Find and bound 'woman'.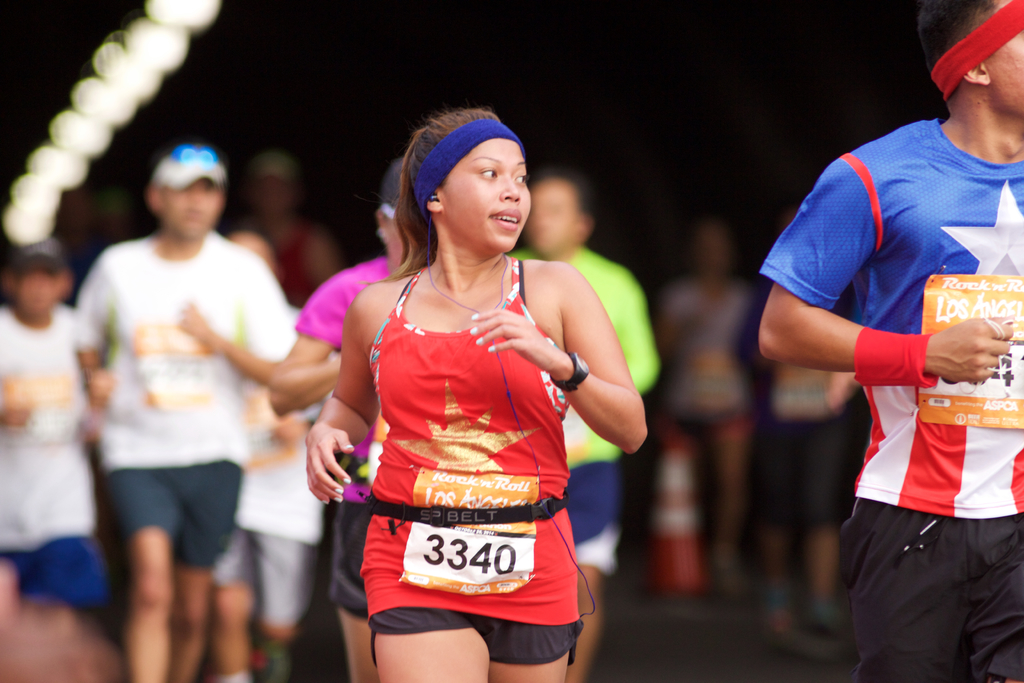
Bound: box(293, 100, 628, 661).
